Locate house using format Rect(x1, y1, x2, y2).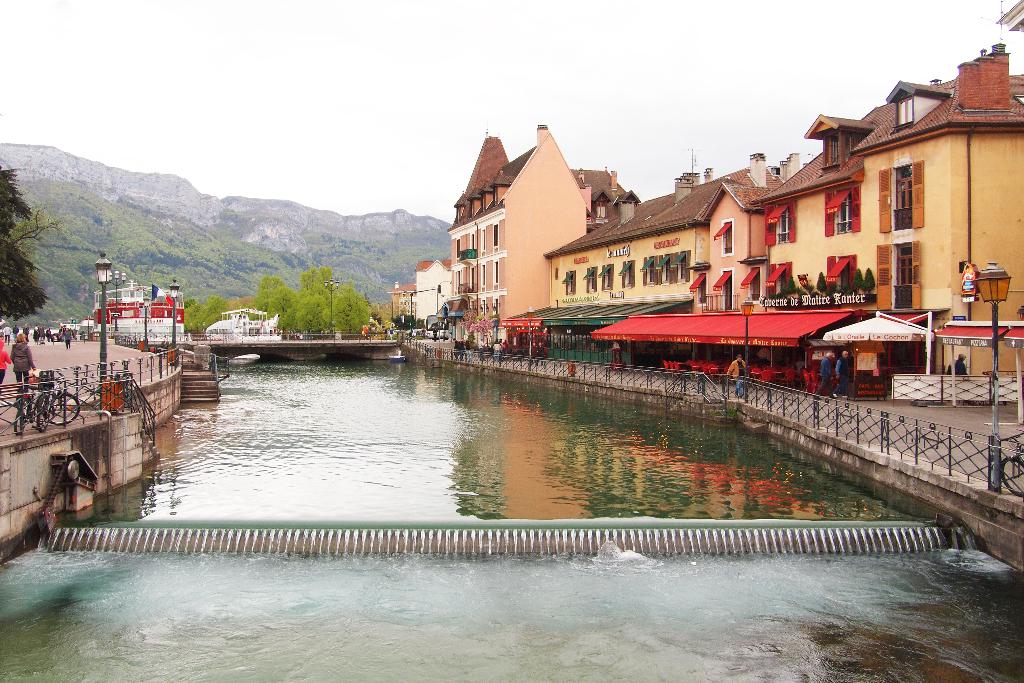
Rect(388, 257, 451, 331).
